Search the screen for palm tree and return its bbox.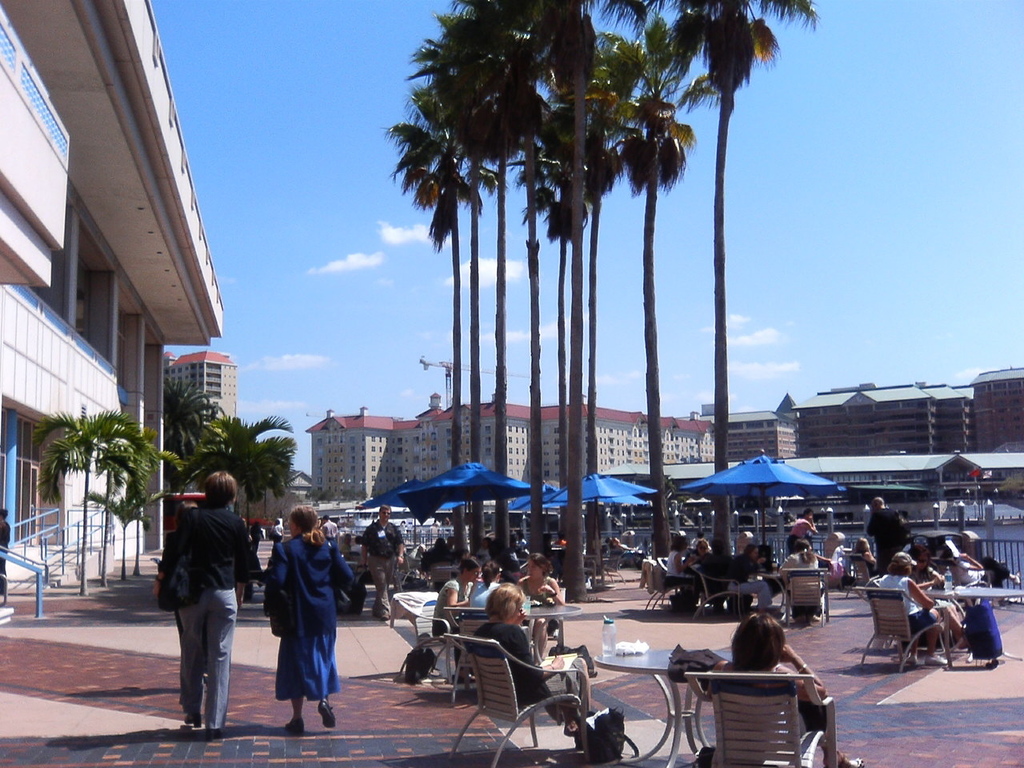
Found: (56,410,124,578).
